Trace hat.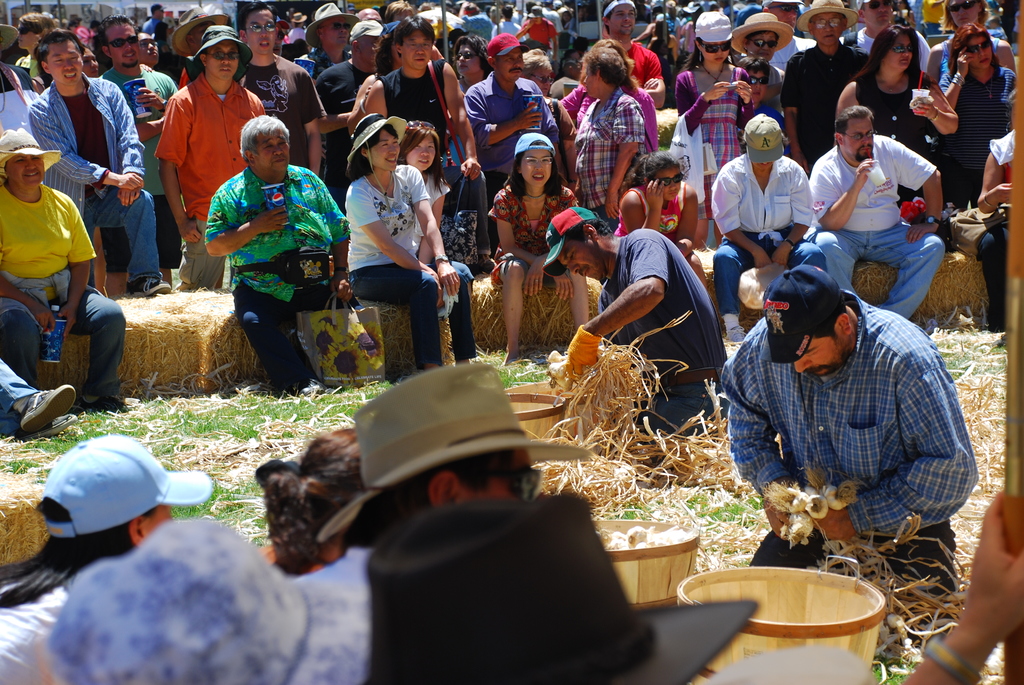
Traced to bbox=(0, 125, 61, 180).
